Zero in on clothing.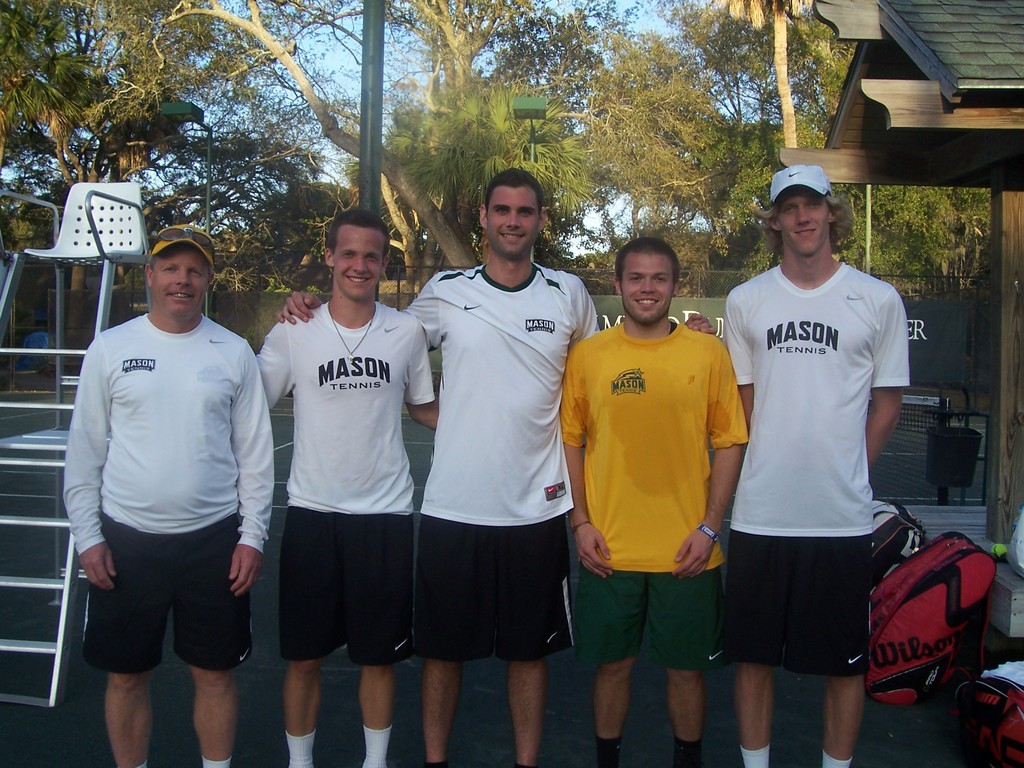
Zeroed in: (x1=255, y1=294, x2=432, y2=666).
